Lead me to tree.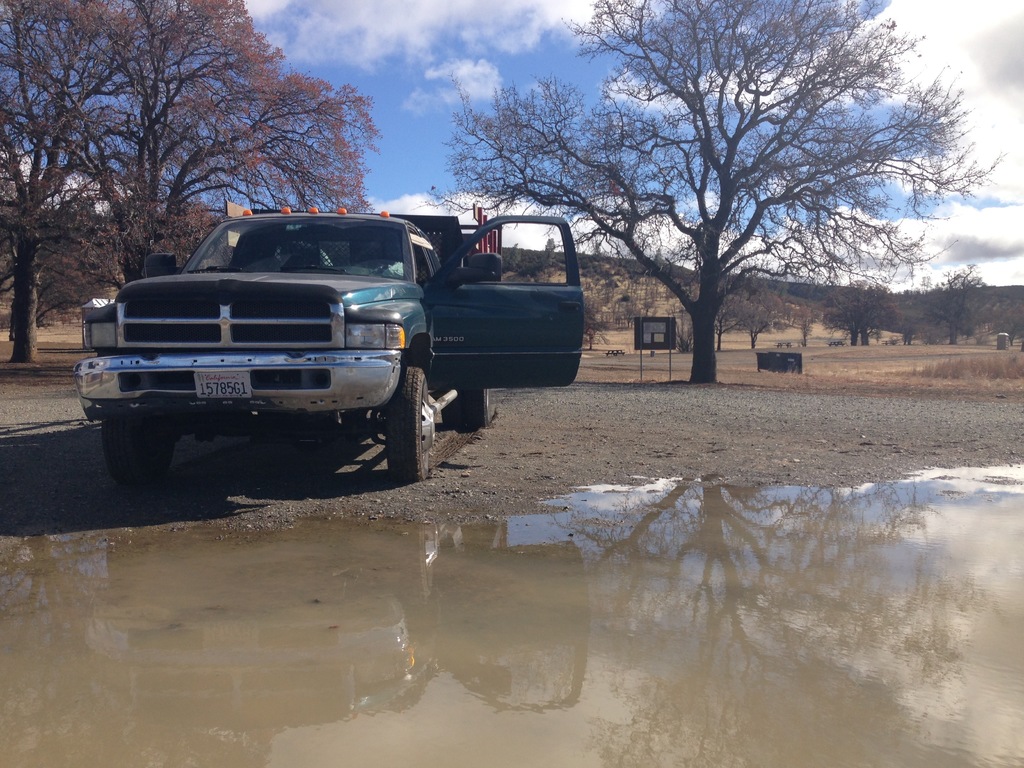
Lead to 919, 258, 1005, 346.
